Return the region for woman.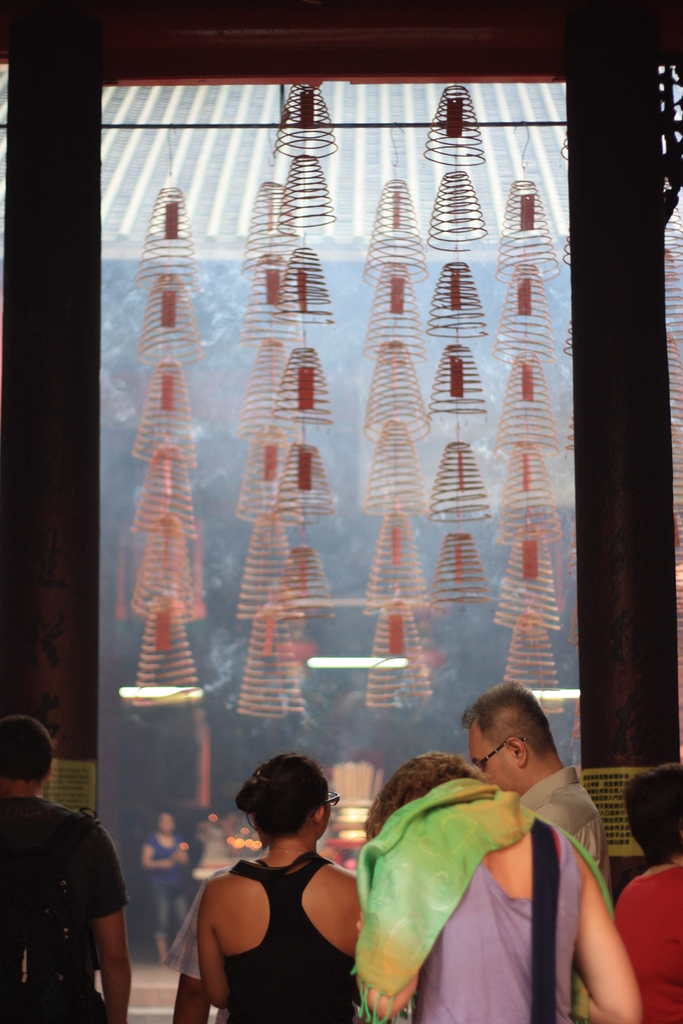
(x1=351, y1=755, x2=642, y2=1023).
